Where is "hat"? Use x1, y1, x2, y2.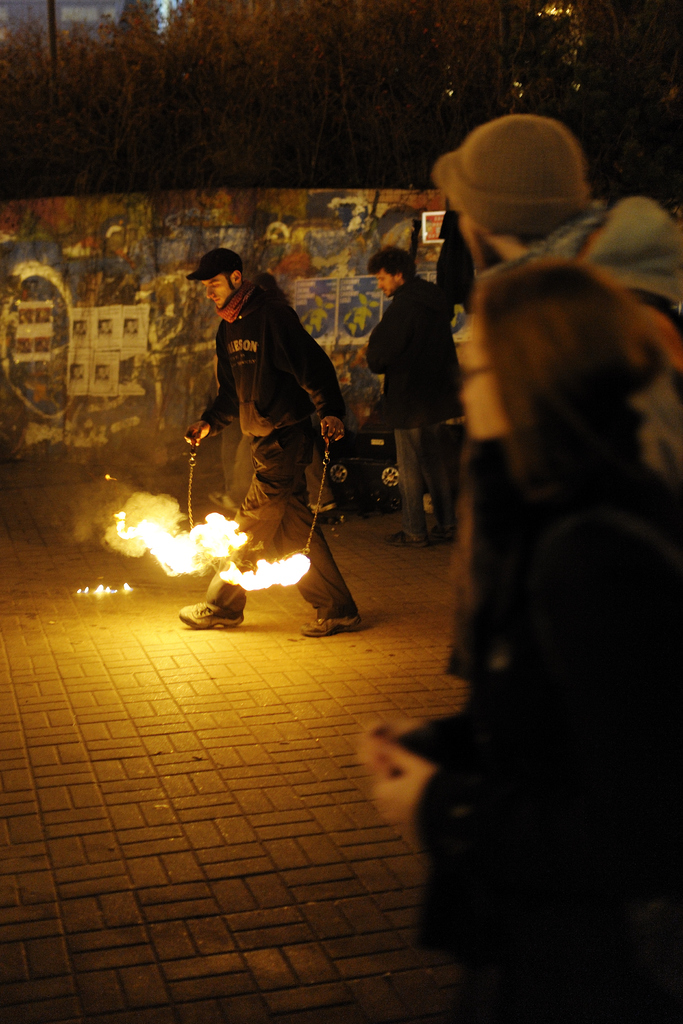
182, 252, 243, 281.
